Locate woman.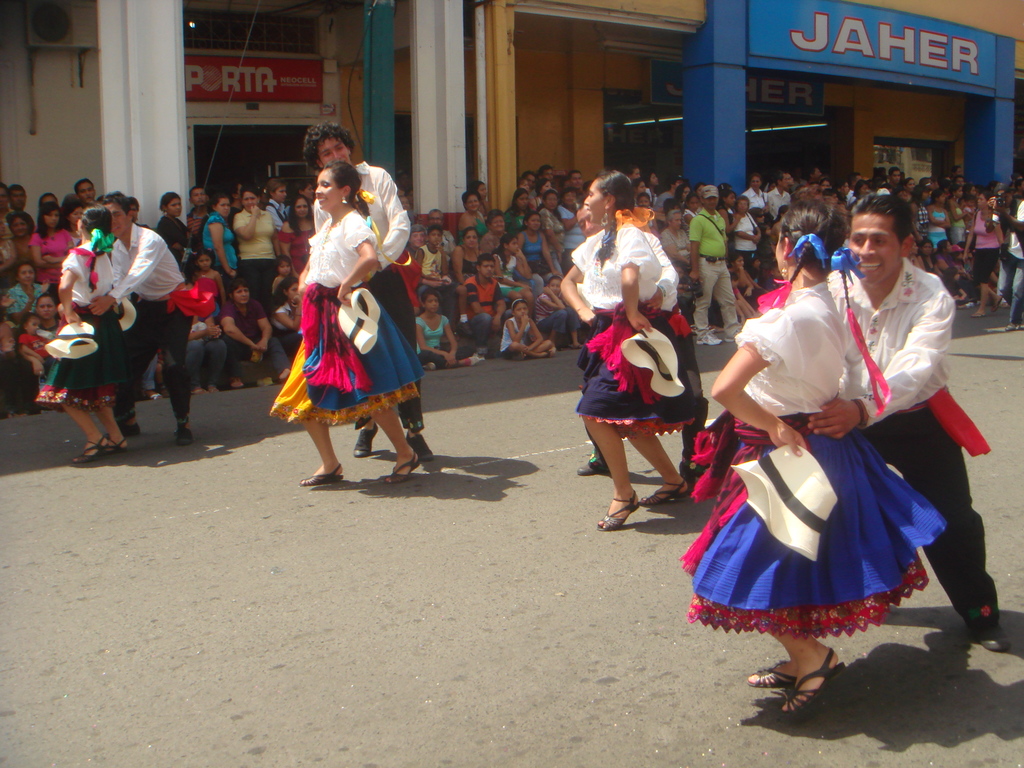
Bounding box: {"left": 911, "top": 232, "right": 936, "bottom": 278}.
